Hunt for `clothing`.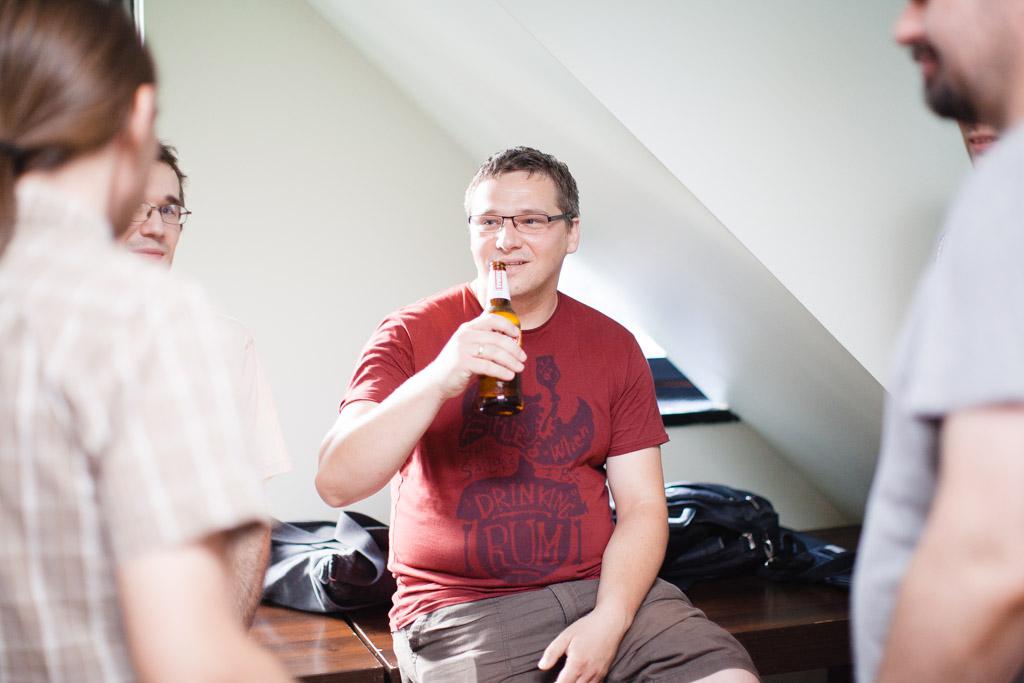
Hunted down at pyautogui.locateOnScreen(340, 281, 754, 682).
